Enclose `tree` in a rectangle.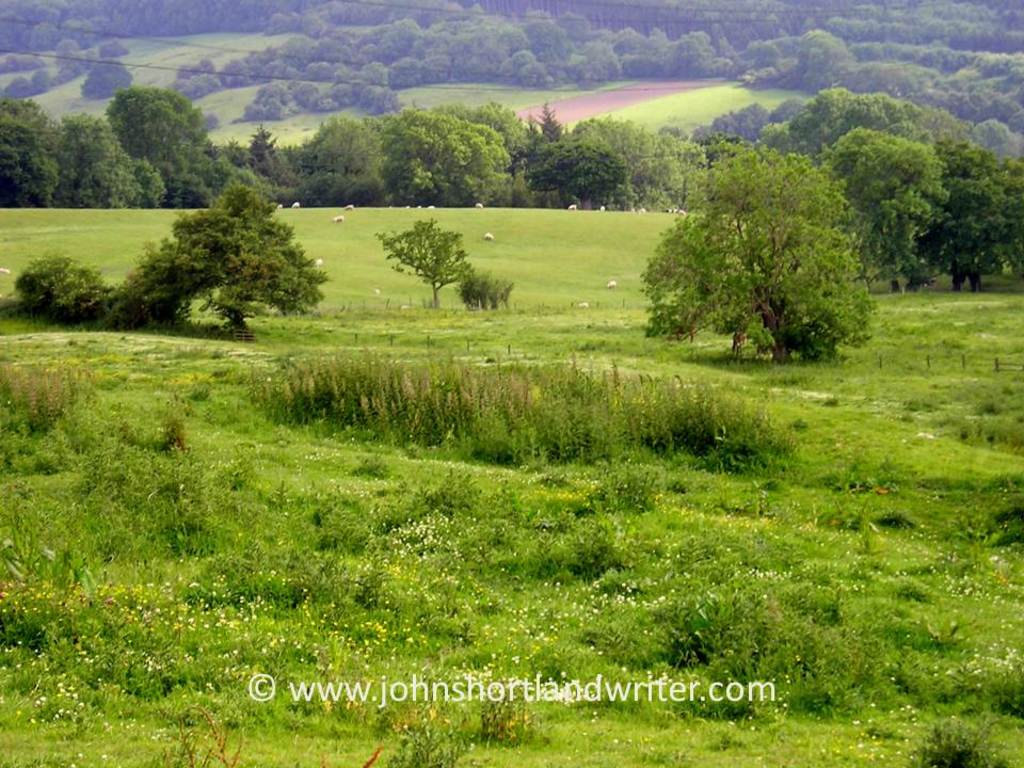
bbox=[455, 269, 517, 313].
